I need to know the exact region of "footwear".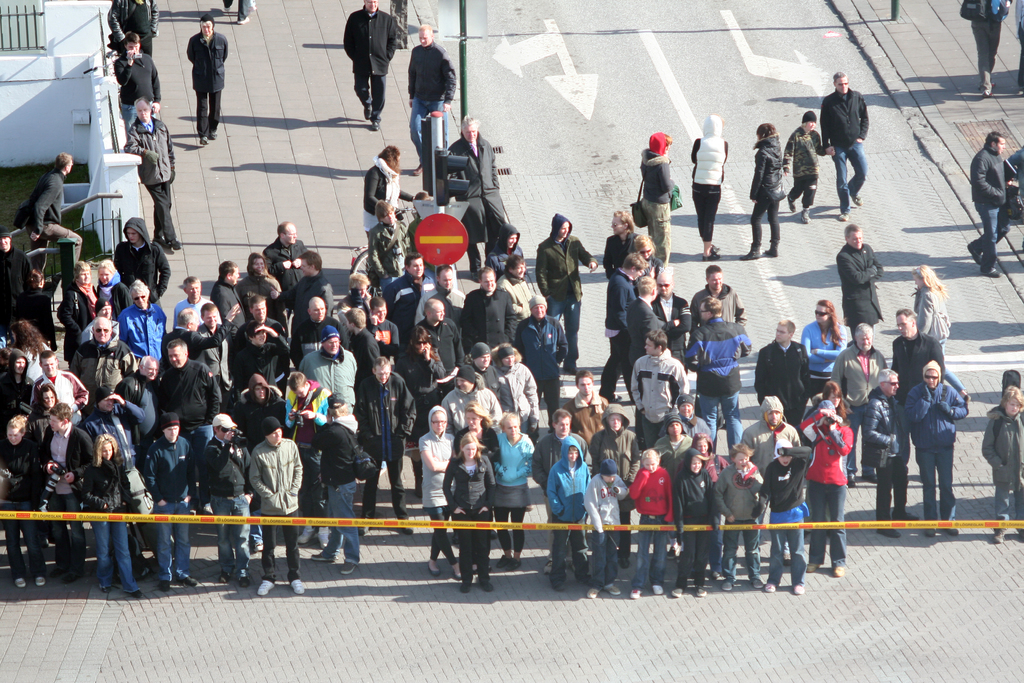
Region: crop(506, 558, 525, 572).
